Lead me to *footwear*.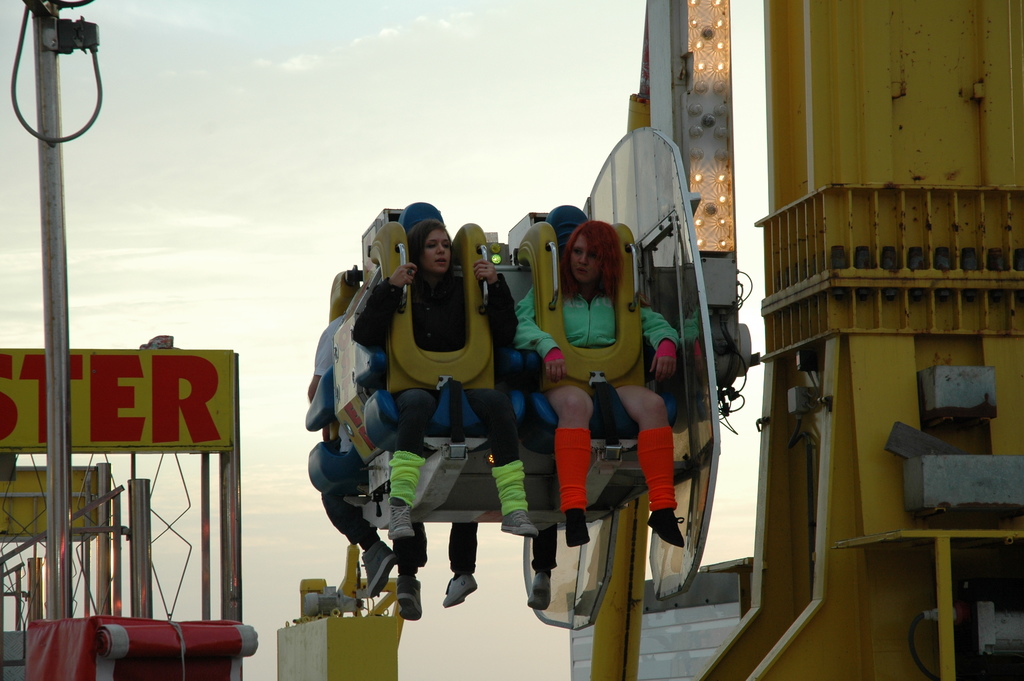
Lead to bbox=[441, 570, 483, 607].
